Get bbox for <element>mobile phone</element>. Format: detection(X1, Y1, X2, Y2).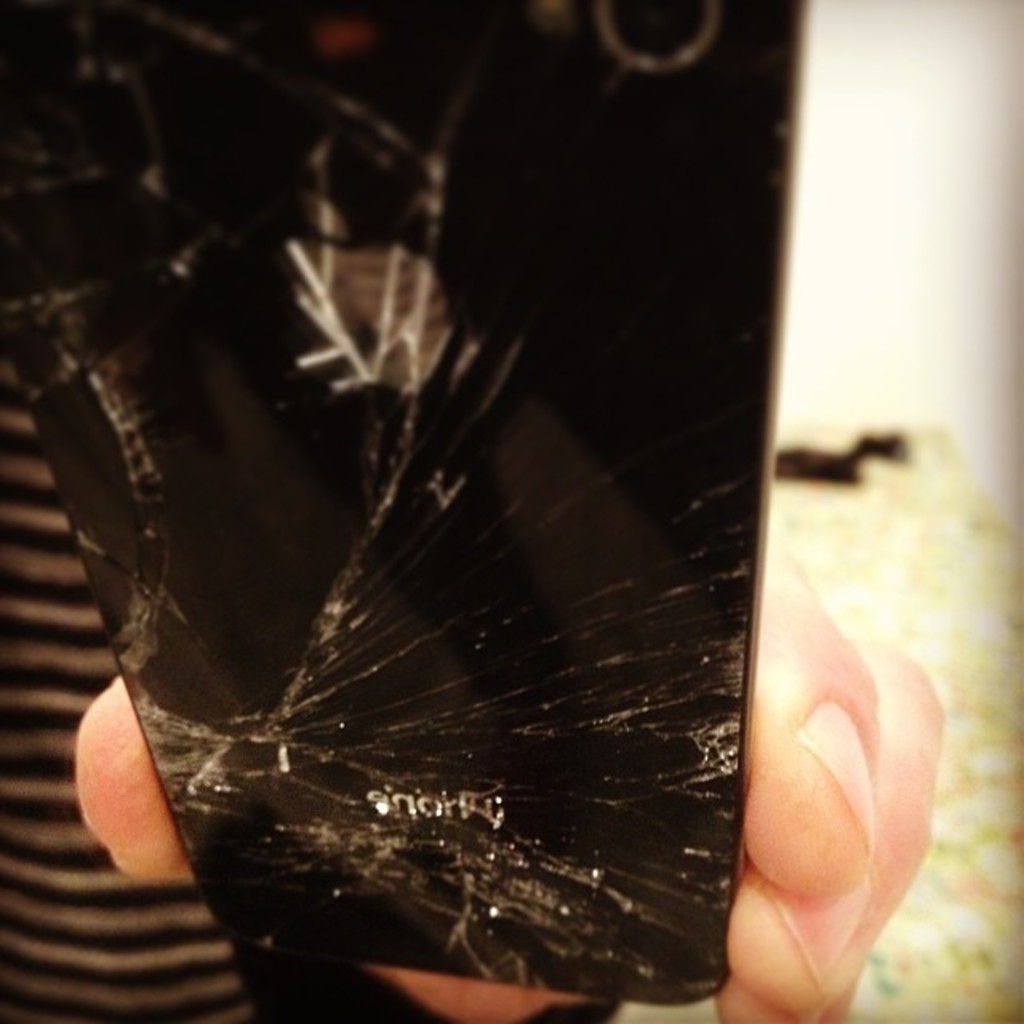
detection(0, 0, 811, 1003).
